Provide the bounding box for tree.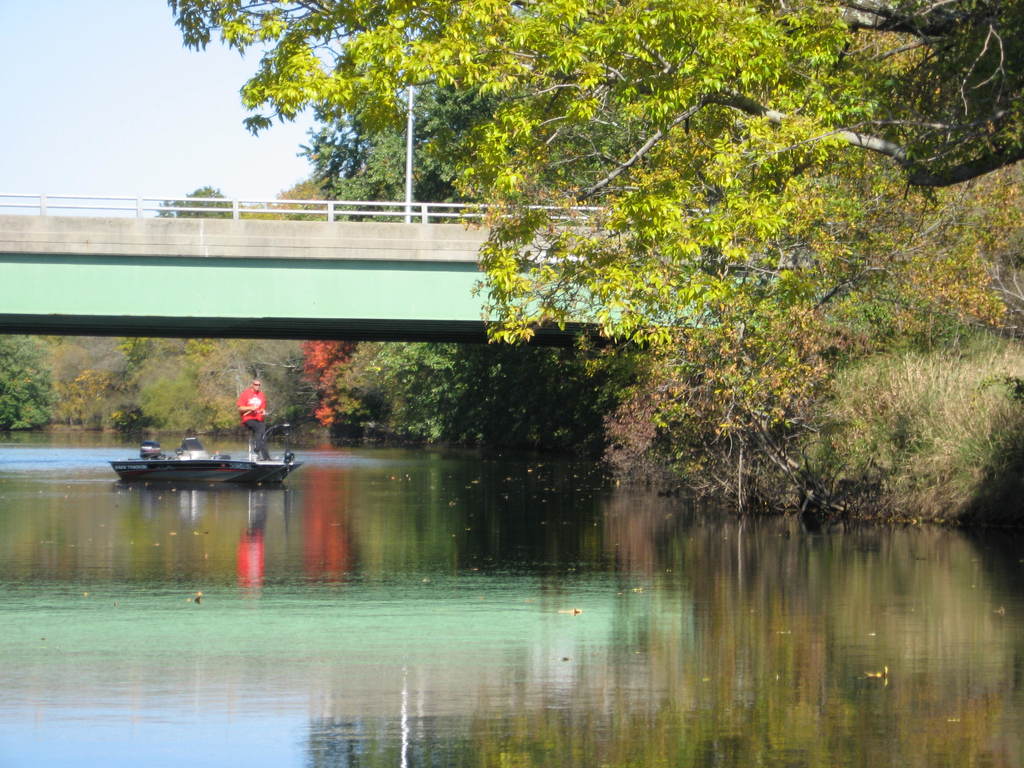
(298,315,360,429).
